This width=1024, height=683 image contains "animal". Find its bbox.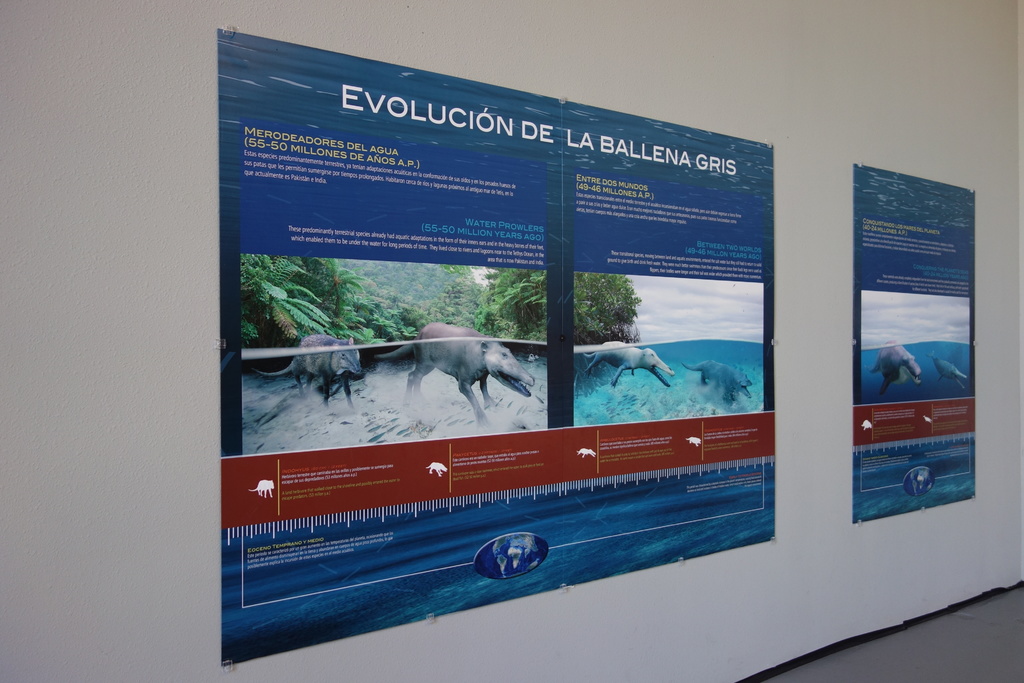
Rect(927, 356, 971, 388).
